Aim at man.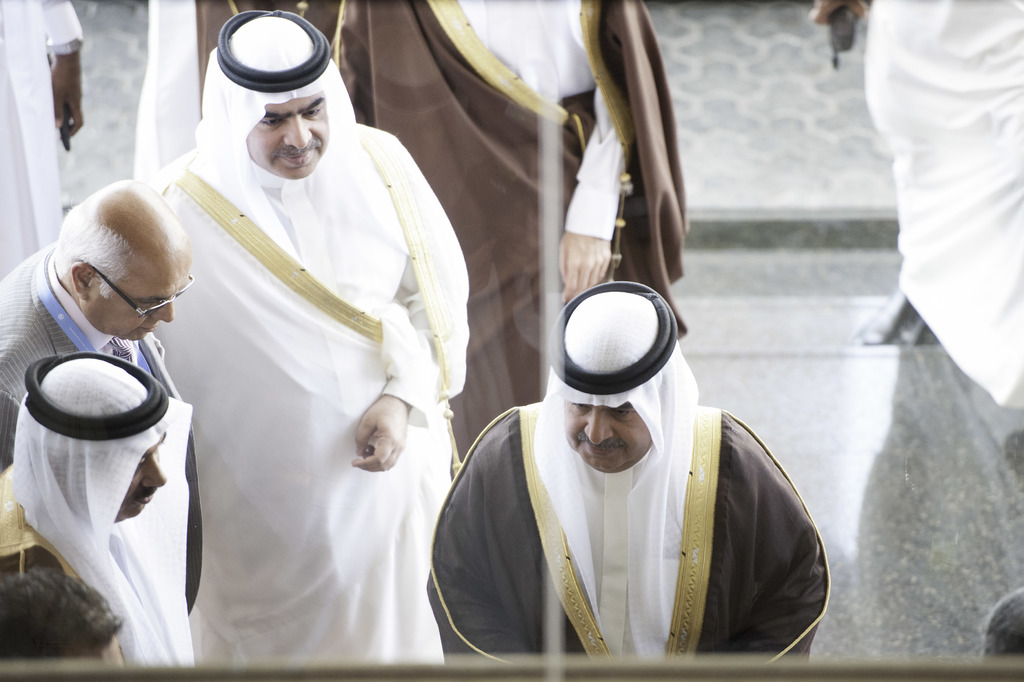
Aimed at 431,261,835,672.
